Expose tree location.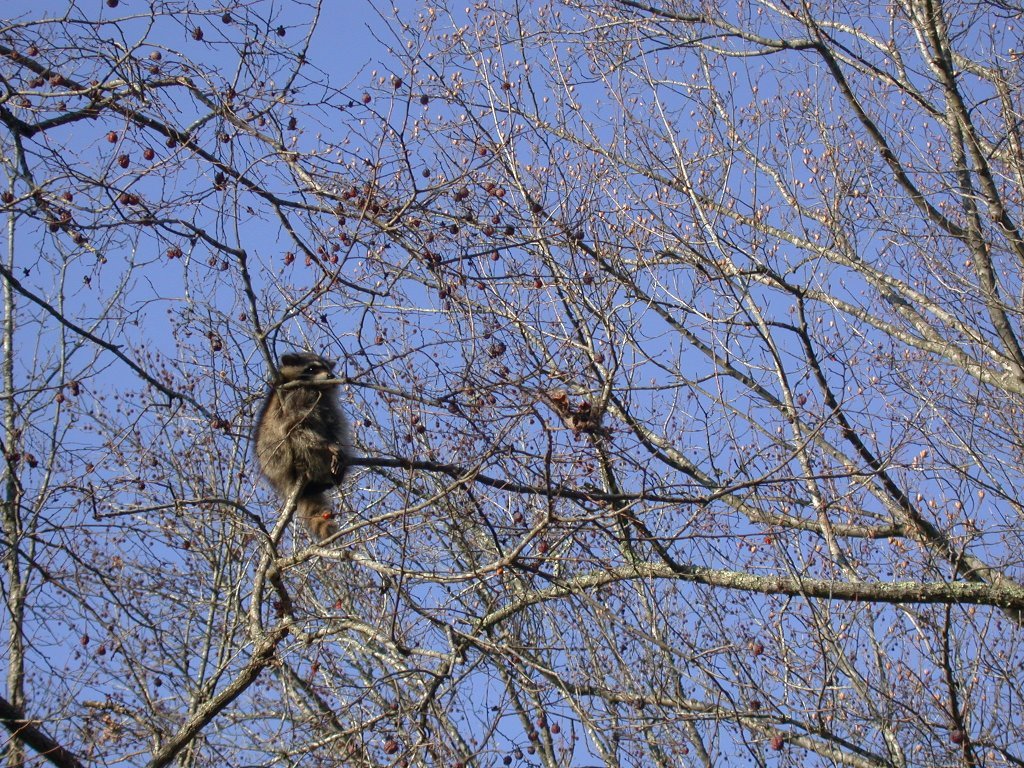
Exposed at 0,0,1023,767.
